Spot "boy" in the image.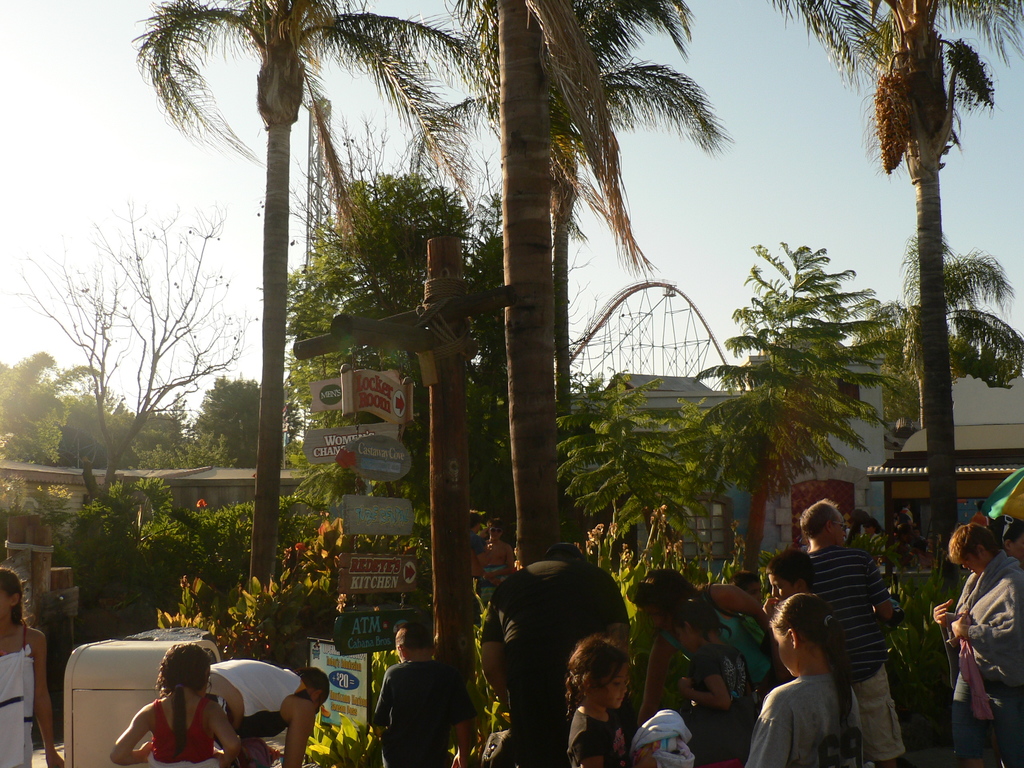
"boy" found at <box>758,548,824,616</box>.
